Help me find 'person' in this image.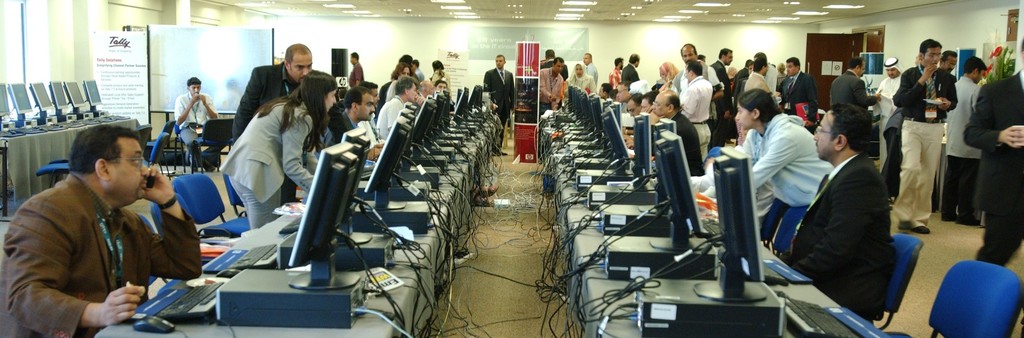
Found it: crop(535, 57, 569, 117).
